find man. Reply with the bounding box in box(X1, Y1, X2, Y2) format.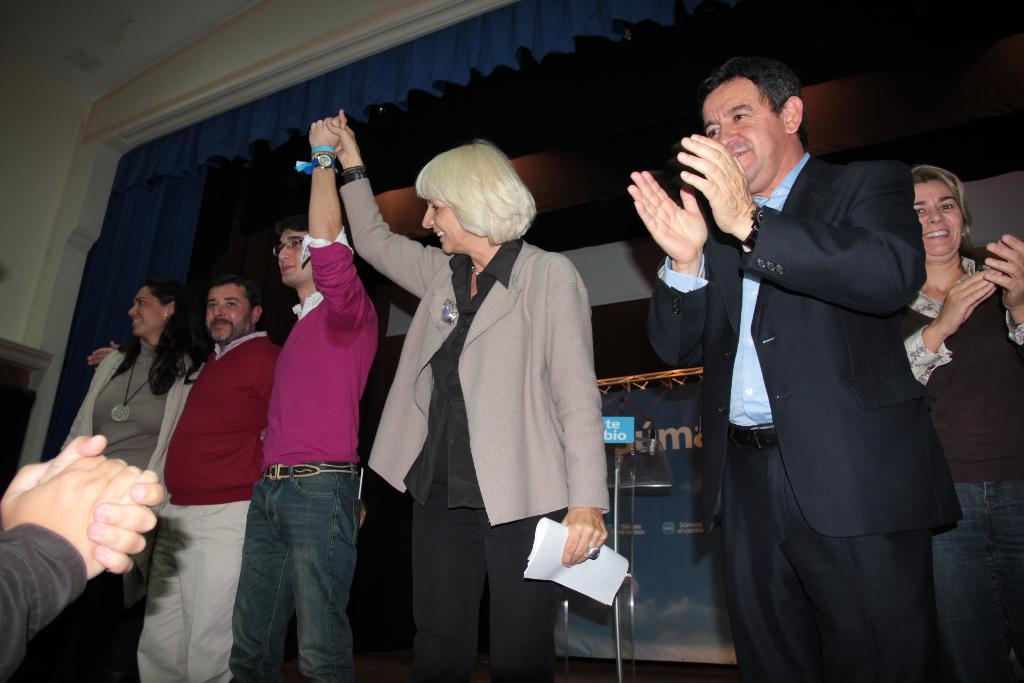
box(630, 57, 980, 660).
